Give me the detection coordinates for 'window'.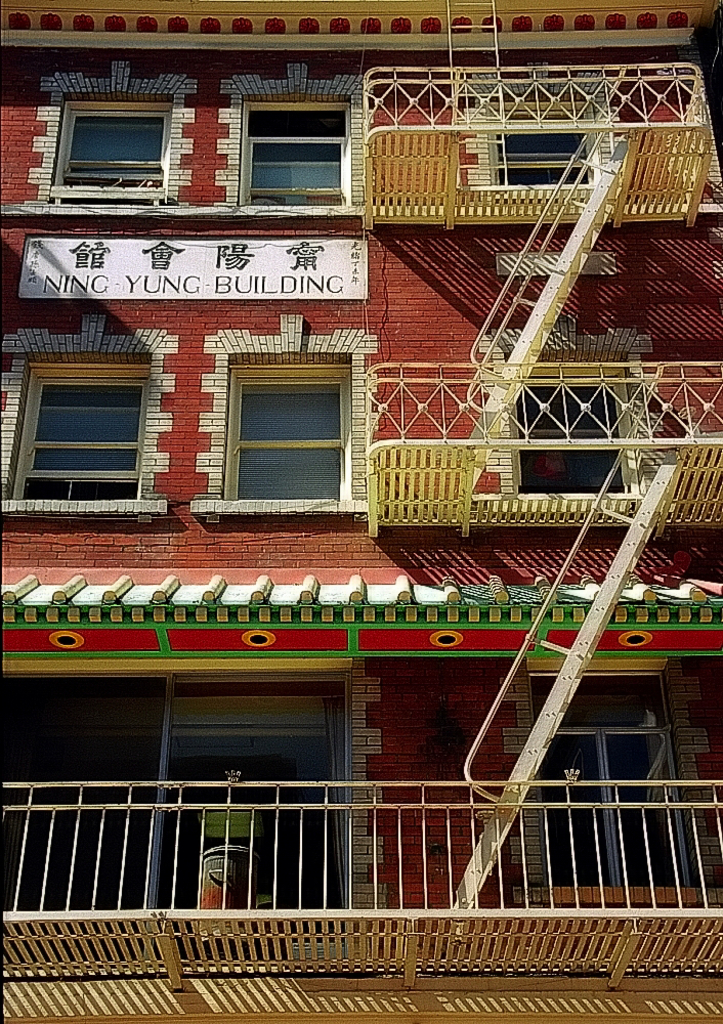
503:350:631:488.
